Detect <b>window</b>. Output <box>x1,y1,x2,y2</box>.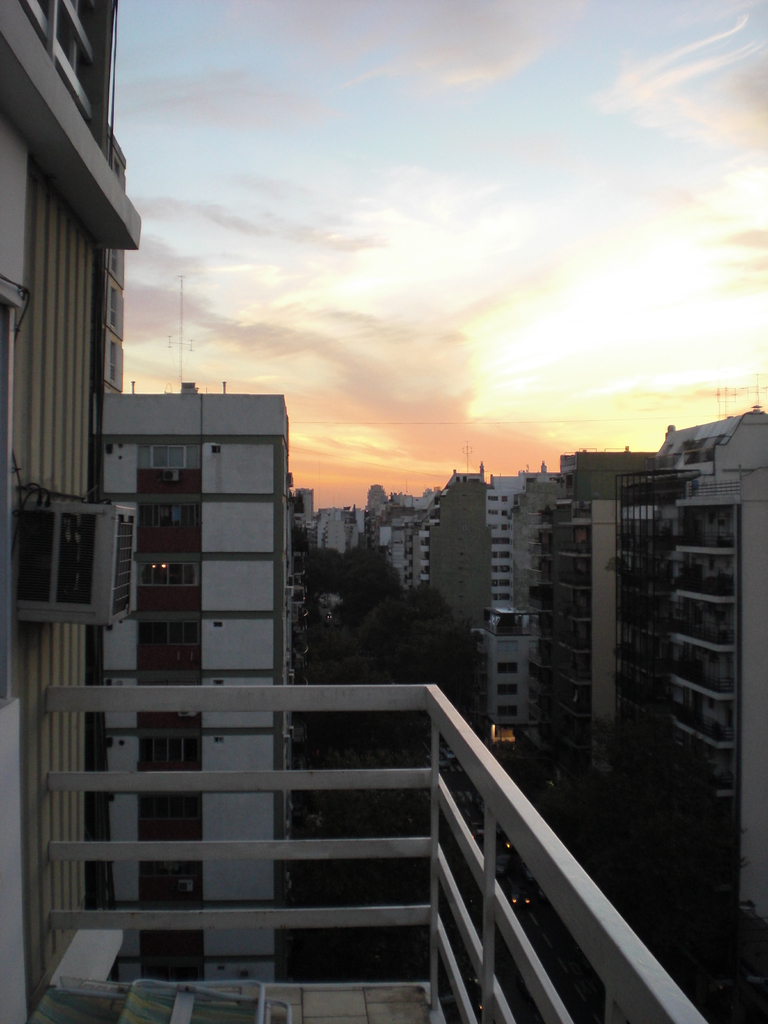
<box>115,288,124,328</box>.
